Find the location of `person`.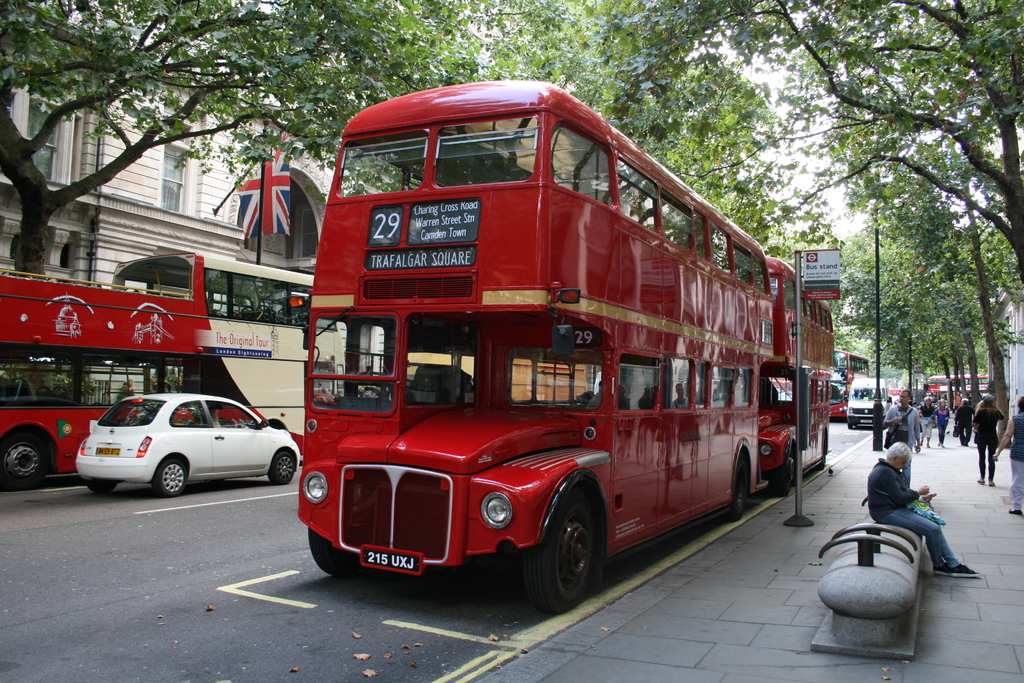
Location: box=[950, 398, 970, 445].
